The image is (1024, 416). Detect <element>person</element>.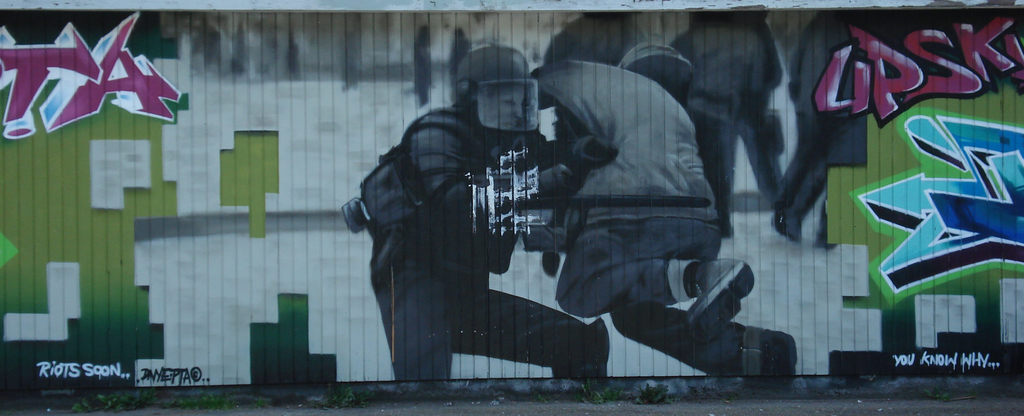
Detection: bbox(353, 44, 624, 388).
